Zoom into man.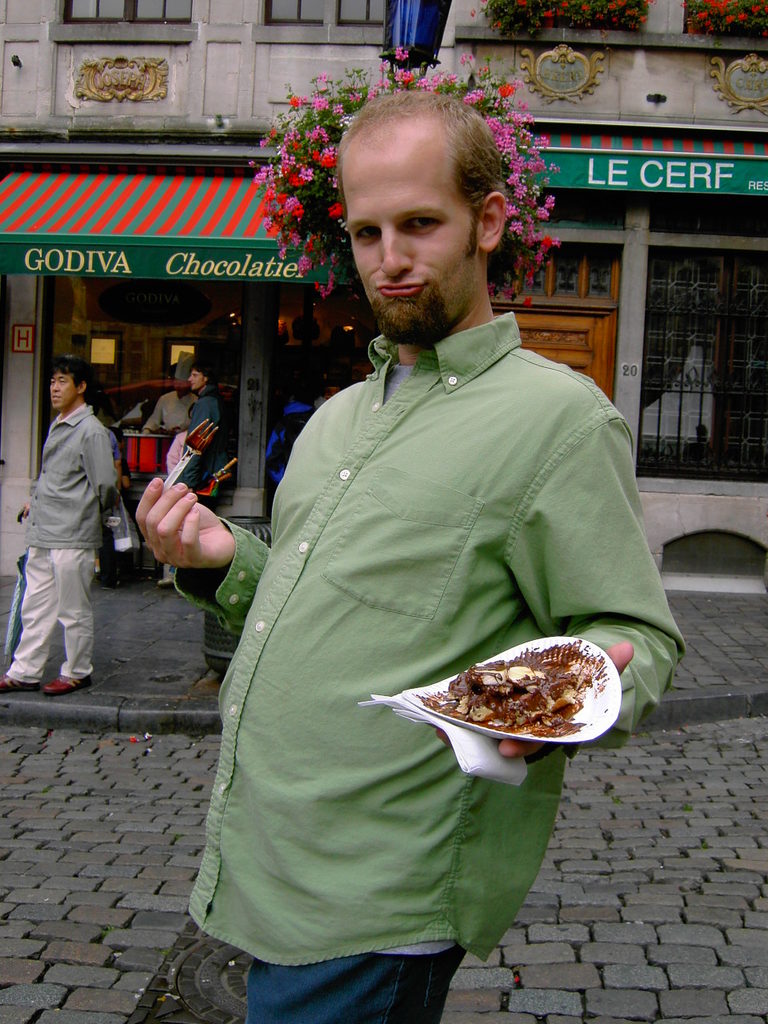
Zoom target: bbox=(0, 357, 117, 691).
